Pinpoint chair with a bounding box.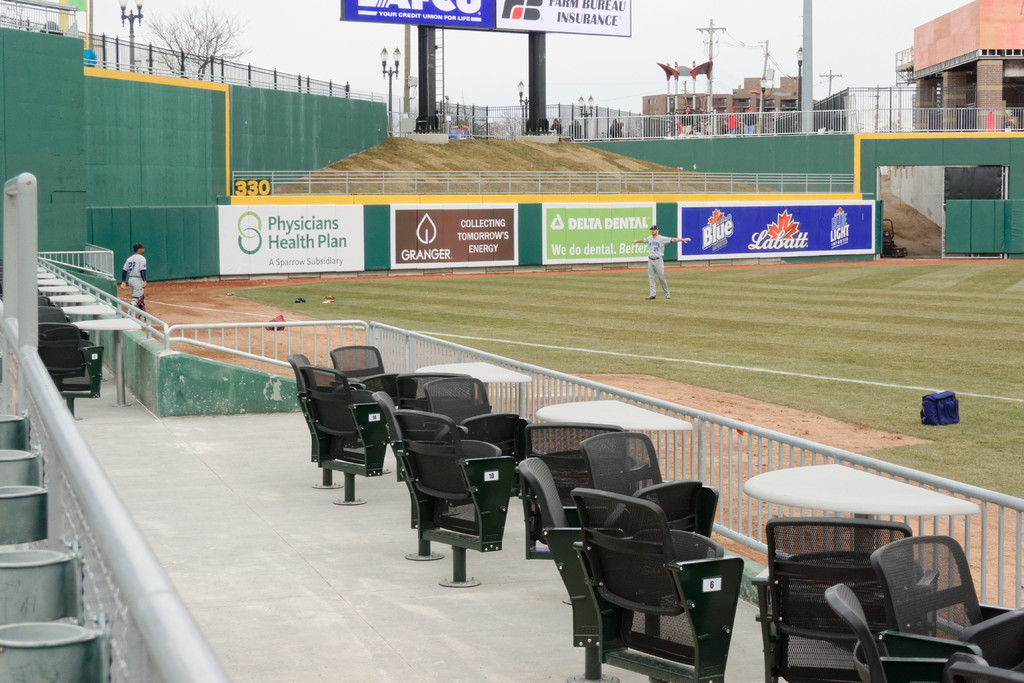
x1=33, y1=304, x2=89, y2=346.
